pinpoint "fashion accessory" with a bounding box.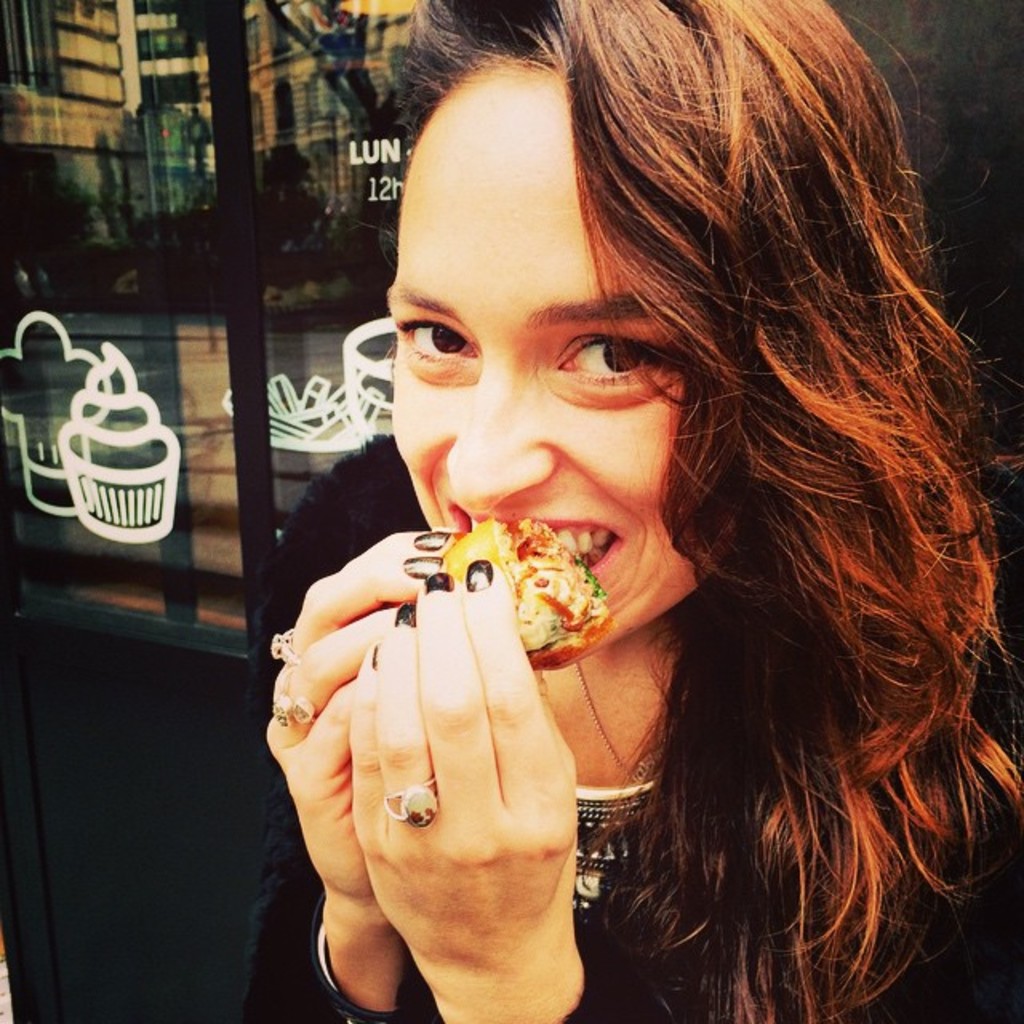
pyautogui.locateOnScreen(264, 630, 291, 662).
